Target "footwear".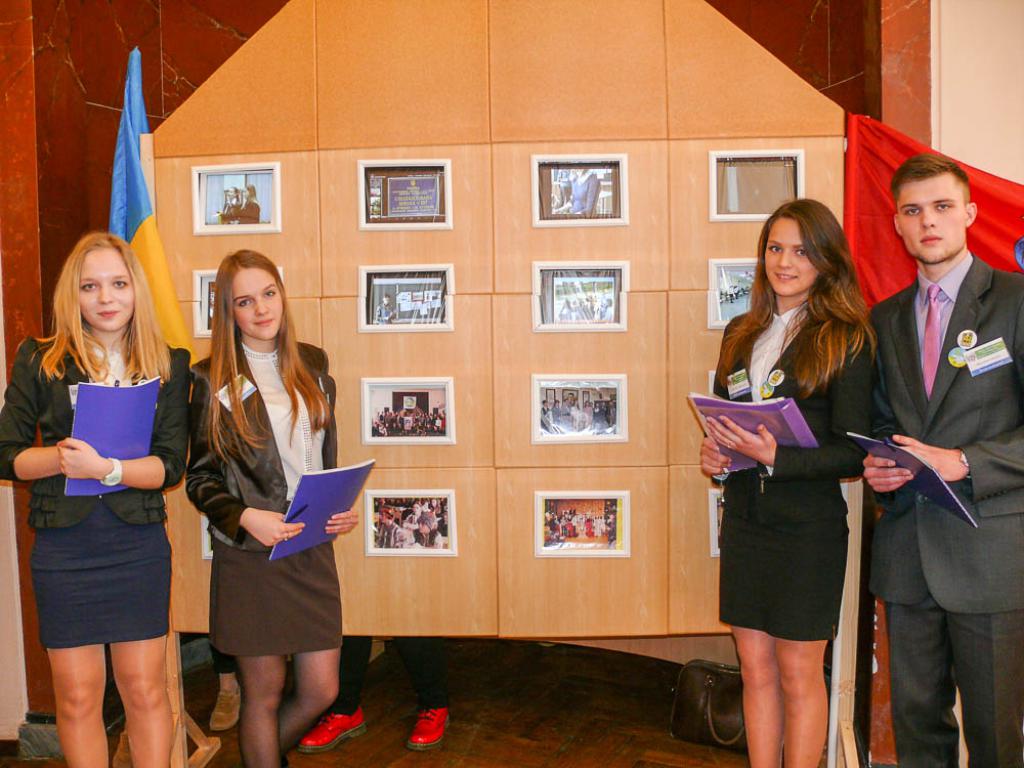
Target region: pyautogui.locateOnScreen(409, 710, 452, 748).
